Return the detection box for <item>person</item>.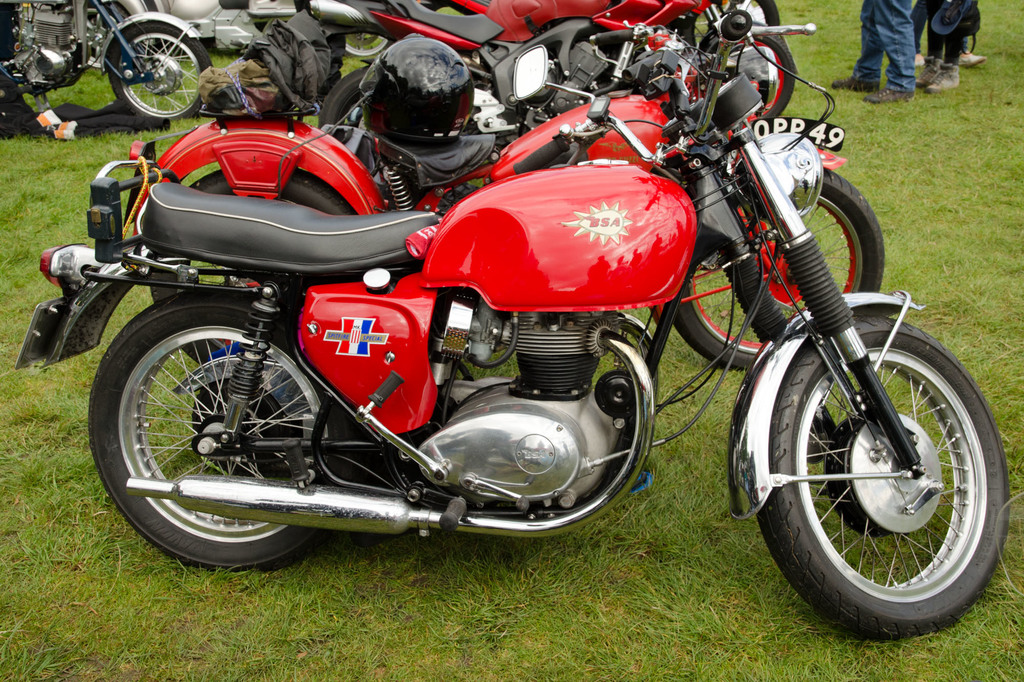
927/3/979/83.
